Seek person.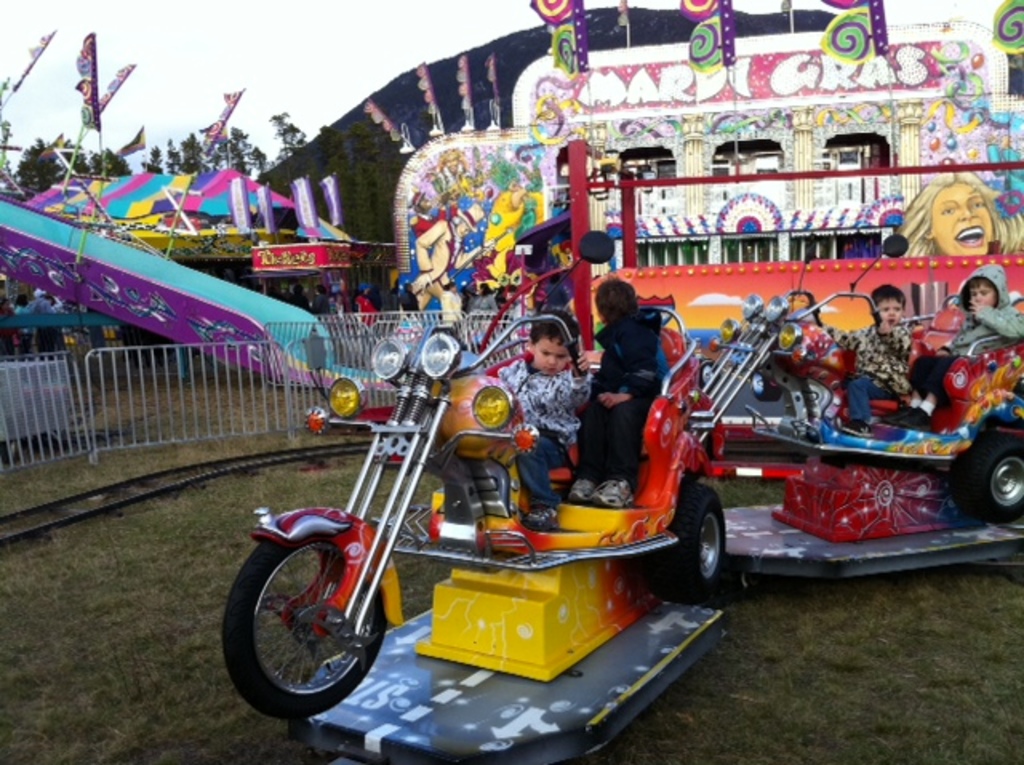
838/282/917/424.
